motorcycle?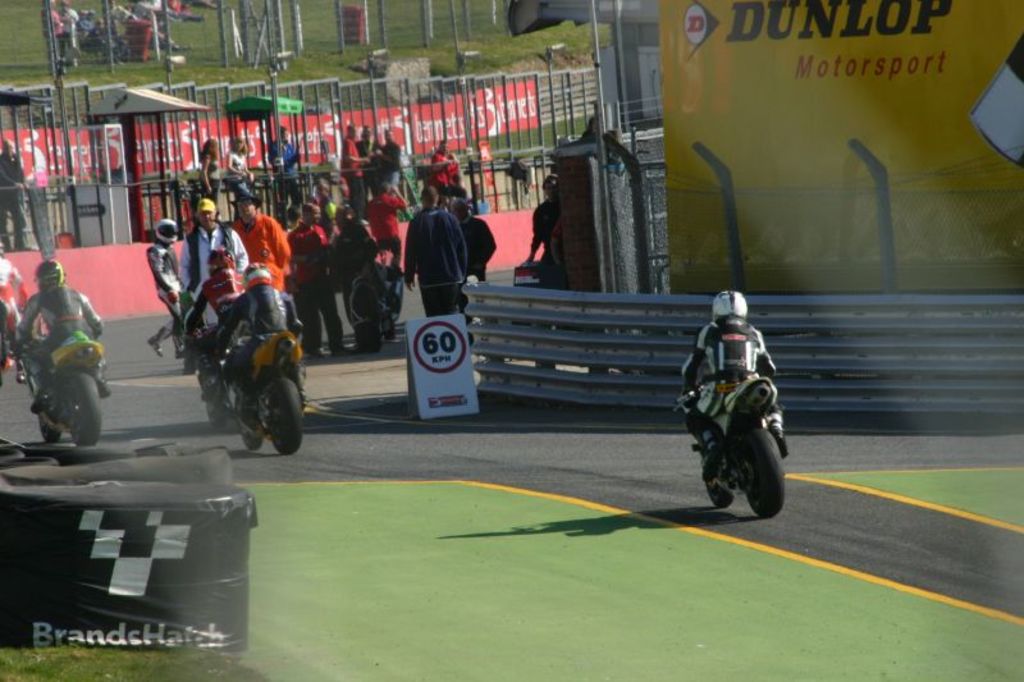
(x1=686, y1=370, x2=791, y2=516)
